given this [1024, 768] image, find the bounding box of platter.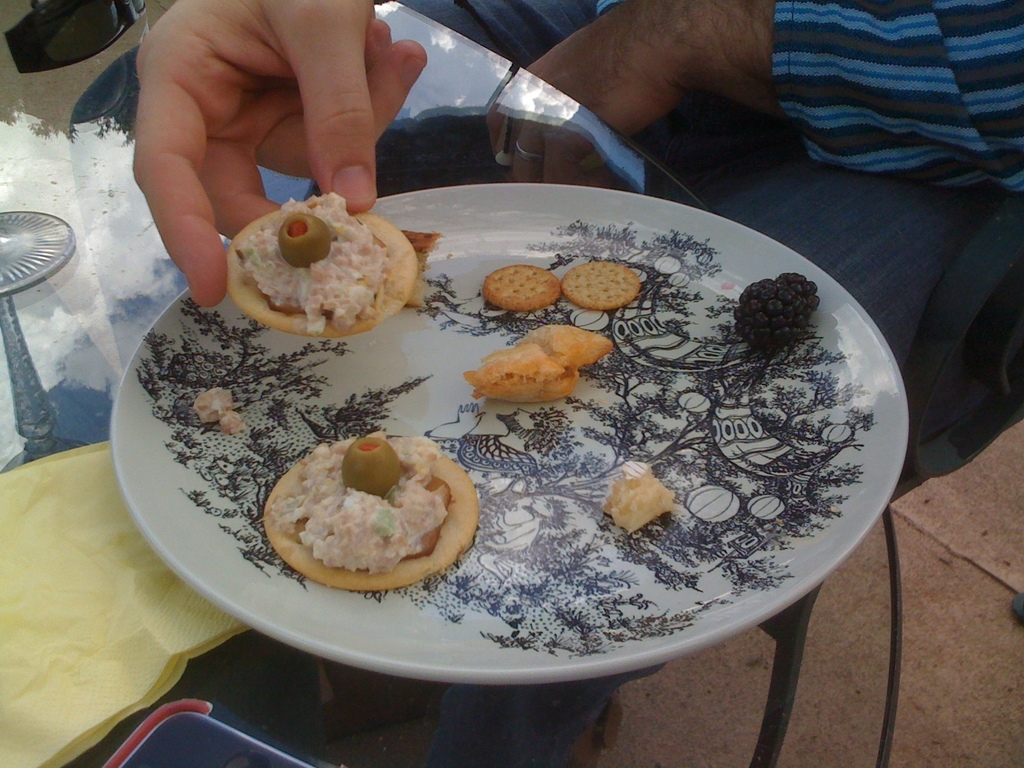
left=109, top=188, right=907, bottom=684.
